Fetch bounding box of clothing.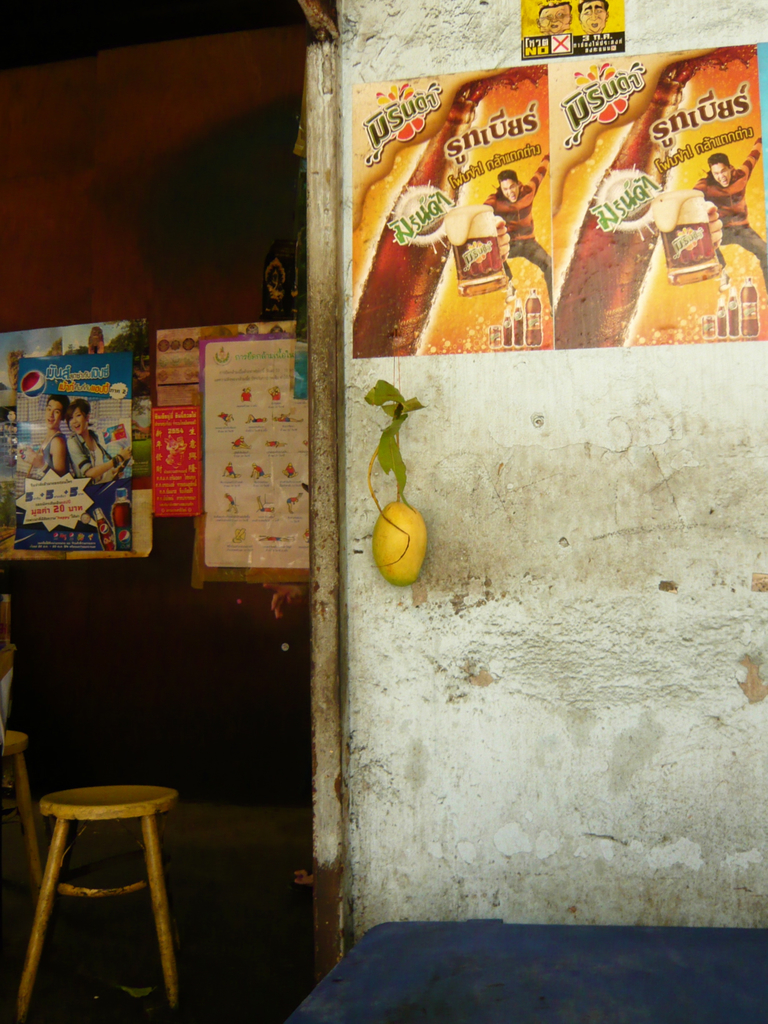
Bbox: [696, 138, 767, 276].
